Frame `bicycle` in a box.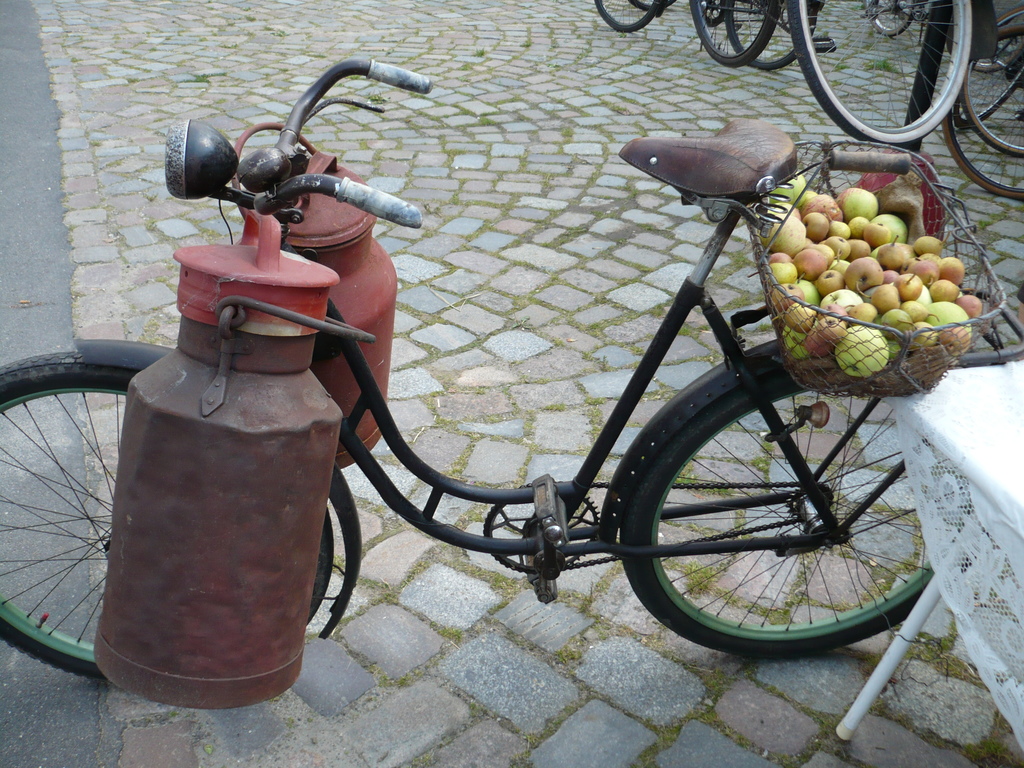
rect(129, 80, 977, 716).
